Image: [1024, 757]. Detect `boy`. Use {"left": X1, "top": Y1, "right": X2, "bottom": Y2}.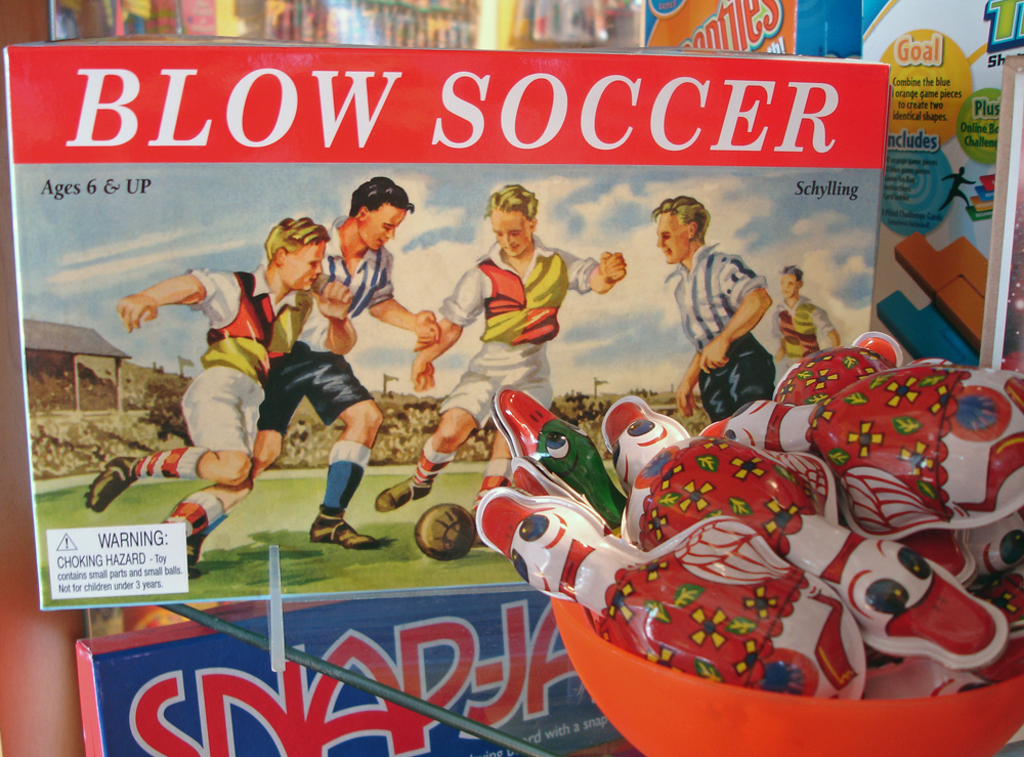
{"left": 770, "top": 266, "right": 835, "bottom": 368}.
